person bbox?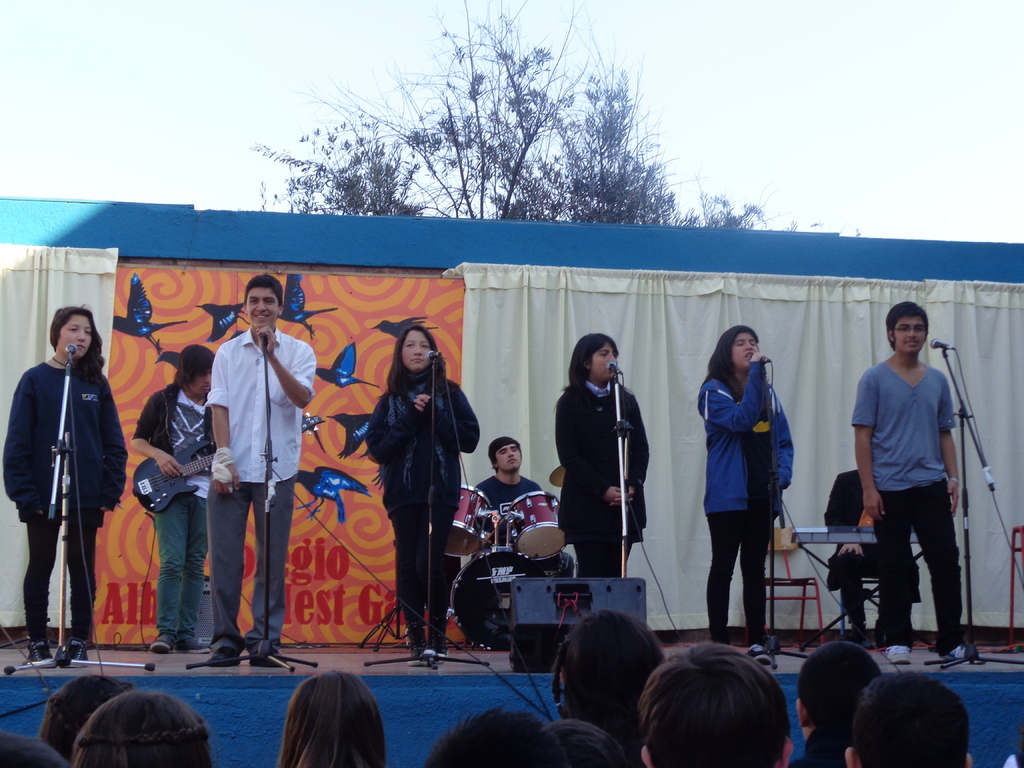
40, 673, 131, 764
